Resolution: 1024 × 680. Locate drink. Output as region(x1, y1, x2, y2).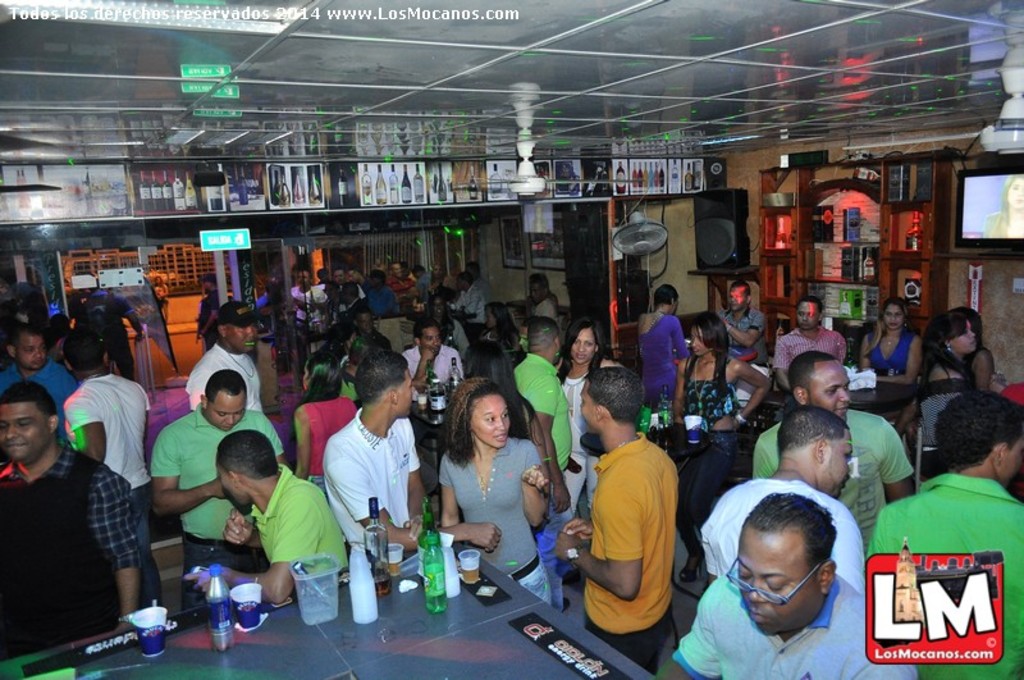
region(458, 563, 480, 584).
